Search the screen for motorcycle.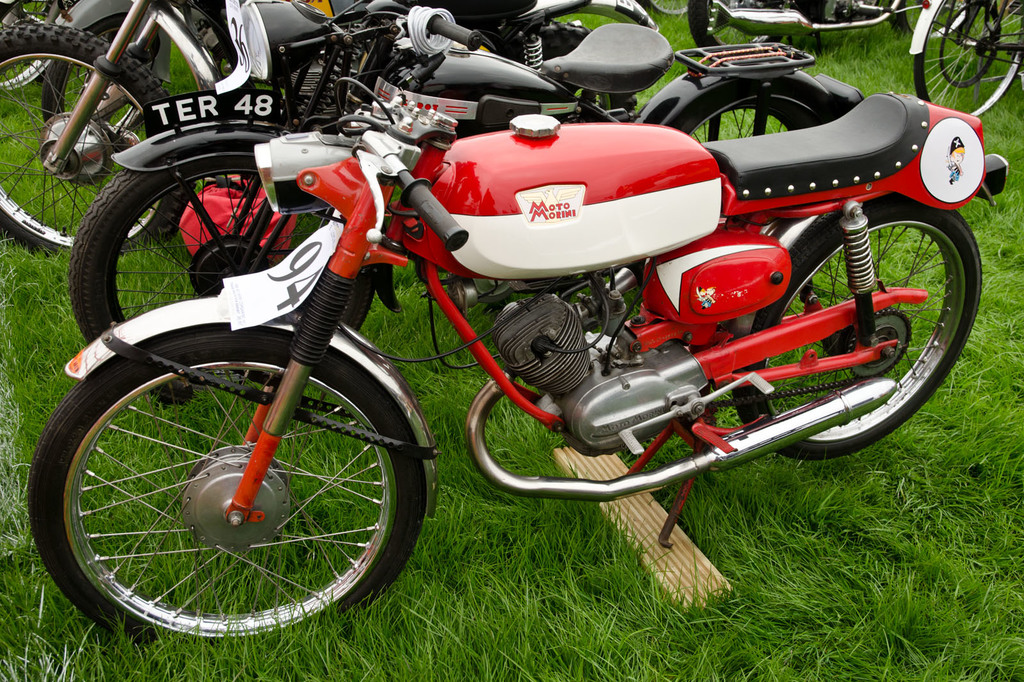
Found at region(692, 0, 918, 50).
